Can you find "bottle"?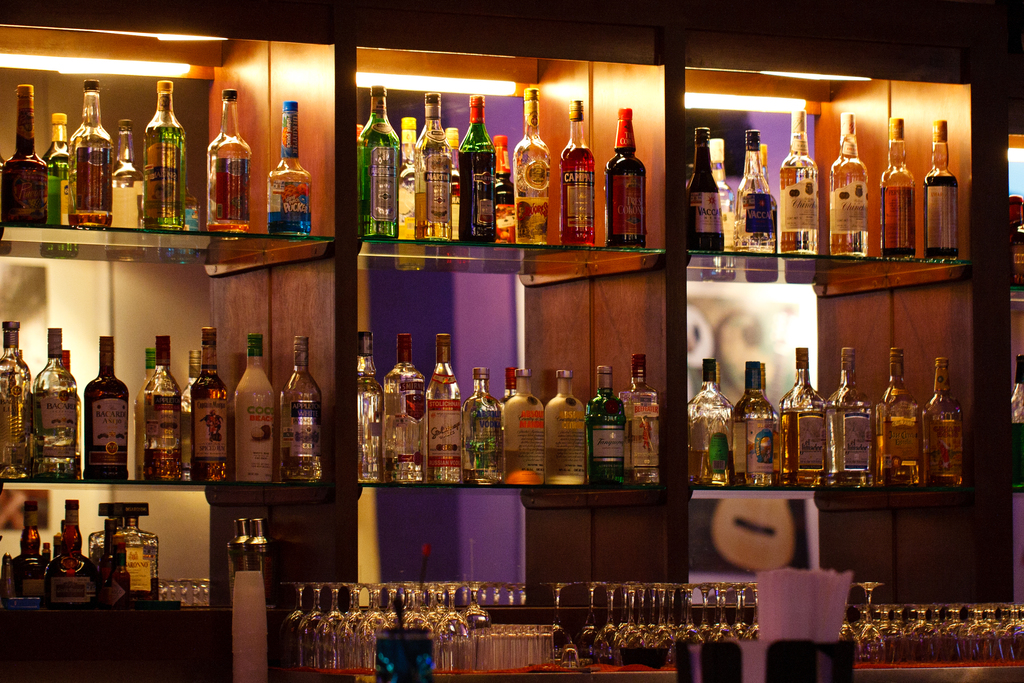
Yes, bounding box: box(0, 320, 29, 480).
